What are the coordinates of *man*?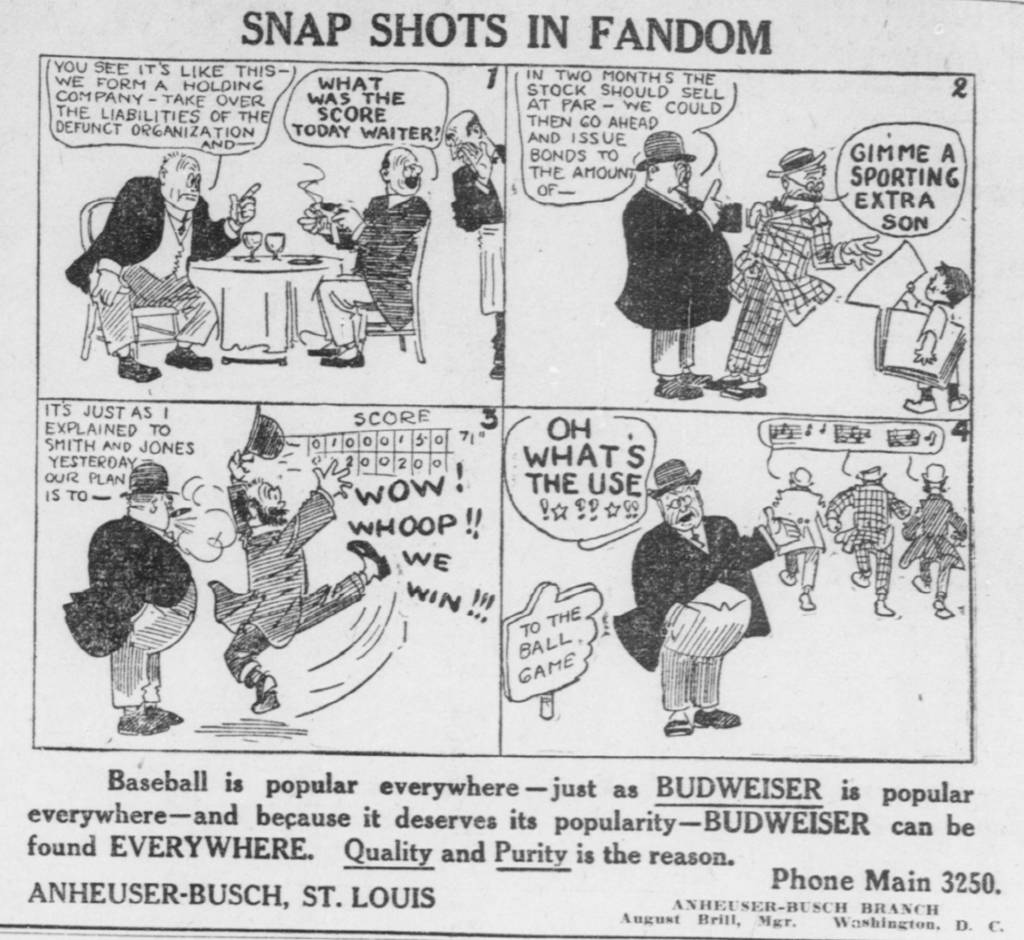
[x1=61, y1=465, x2=198, y2=736].
